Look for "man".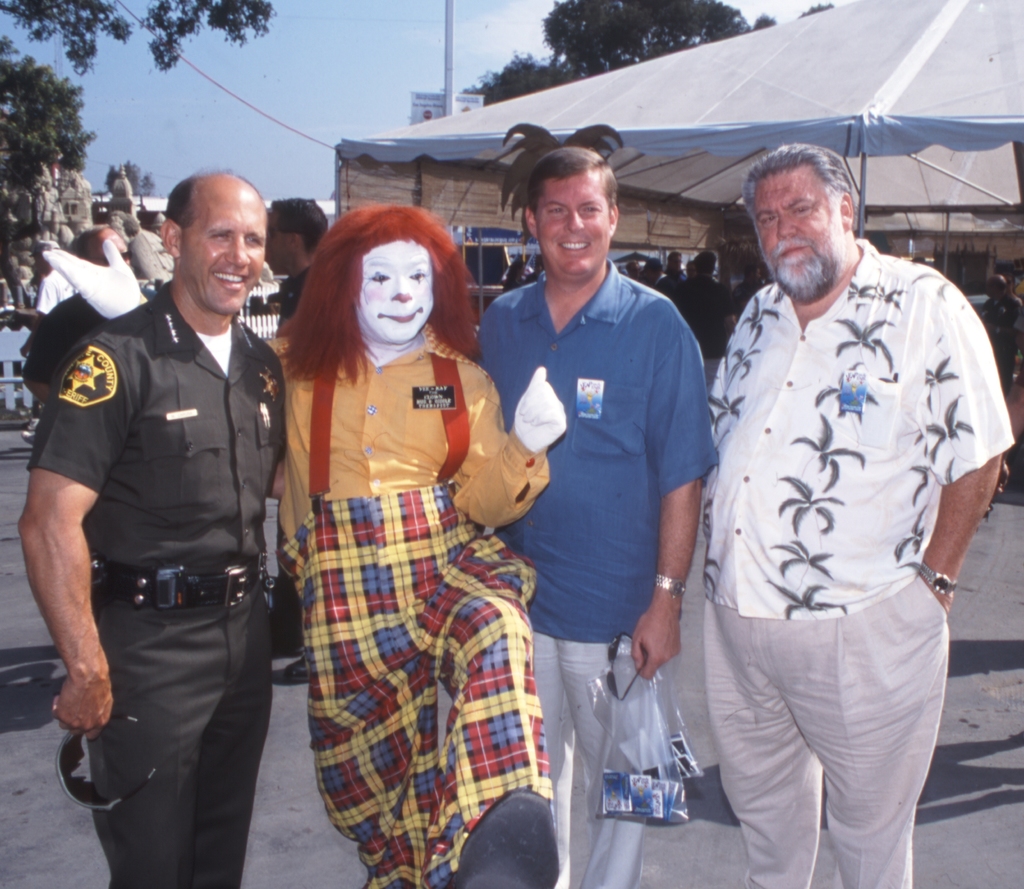
Found: left=13, top=170, right=291, bottom=888.
